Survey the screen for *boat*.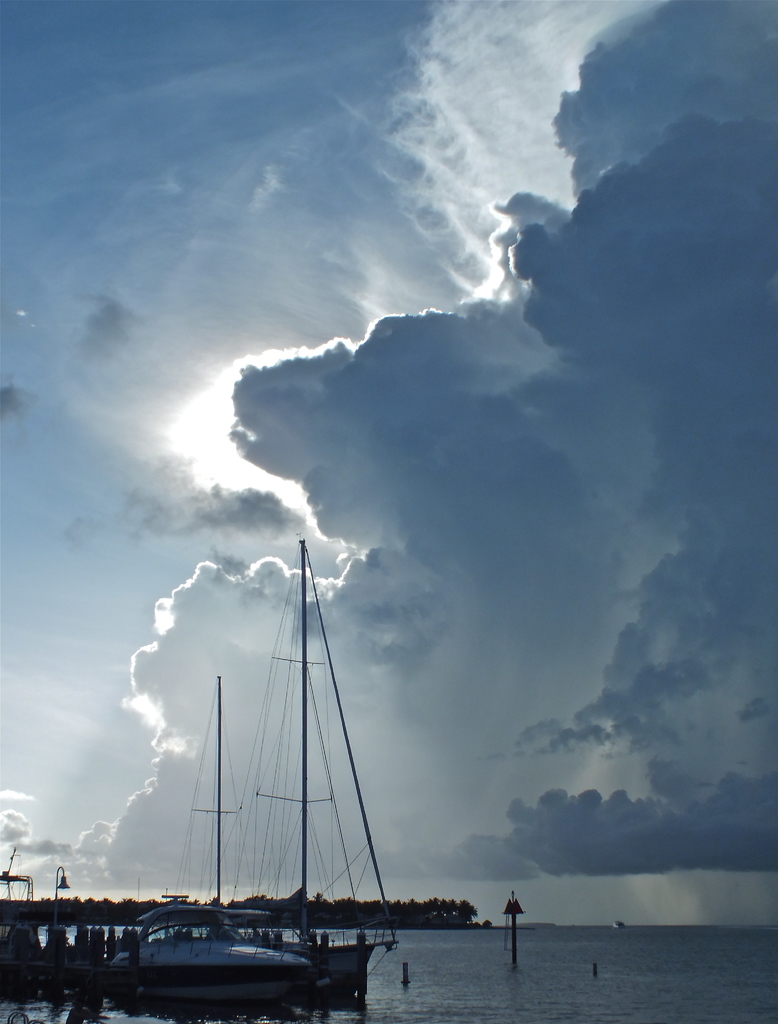
Survey found: {"x1": 146, "y1": 552, "x2": 421, "y2": 1020}.
